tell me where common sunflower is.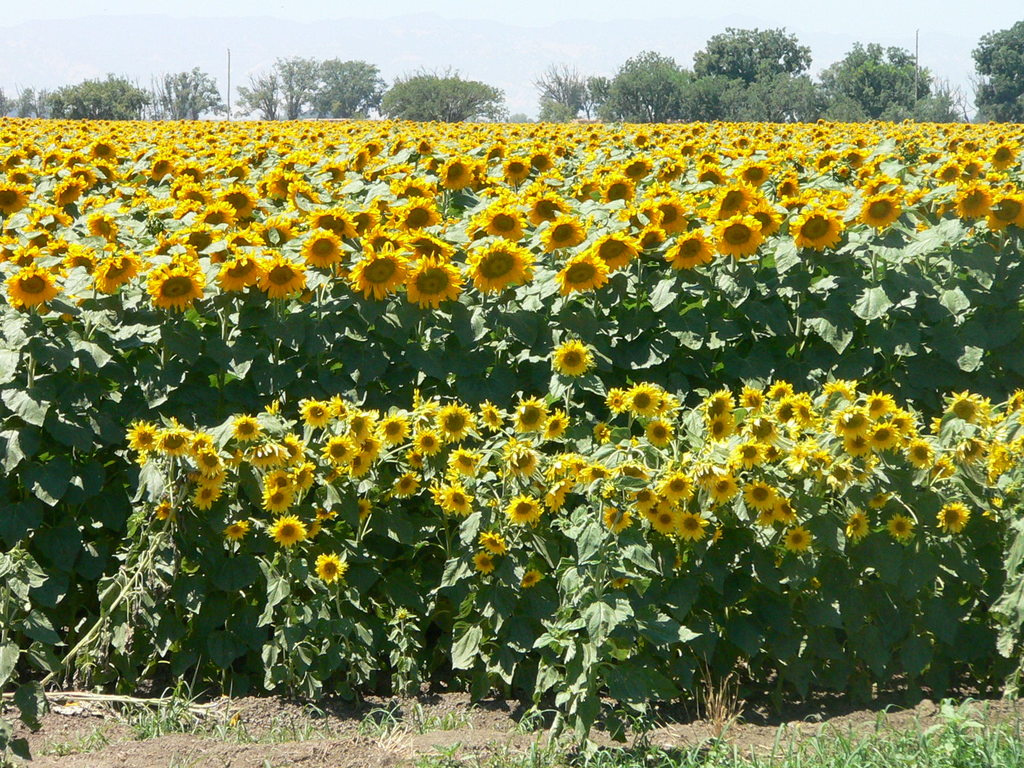
common sunflower is at {"left": 936, "top": 500, "right": 978, "bottom": 535}.
